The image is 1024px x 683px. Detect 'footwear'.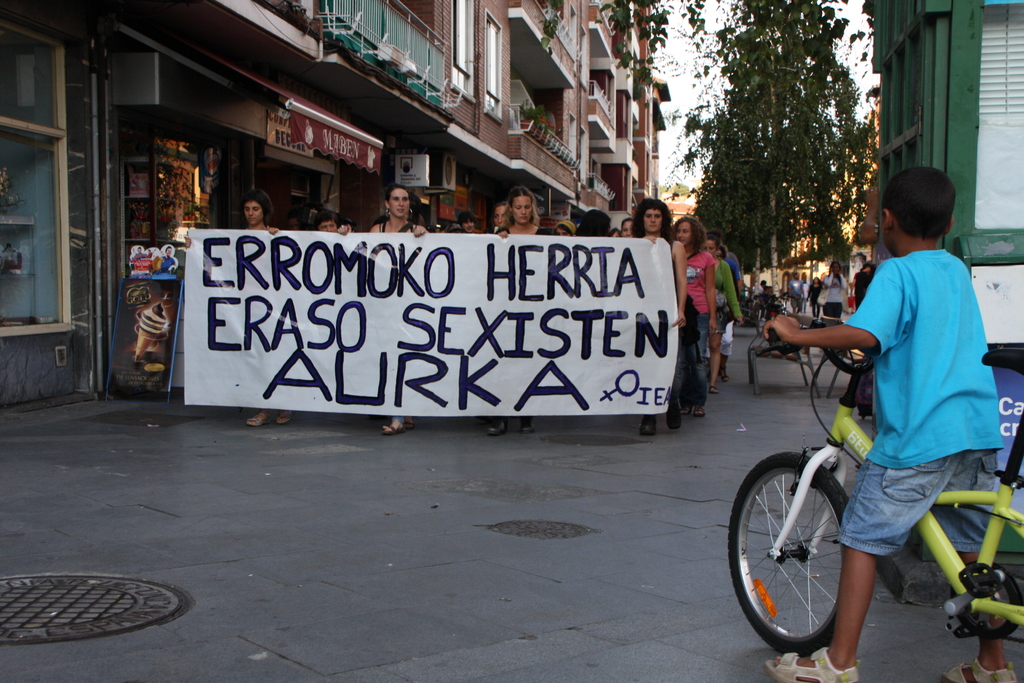
Detection: bbox(244, 407, 268, 427).
